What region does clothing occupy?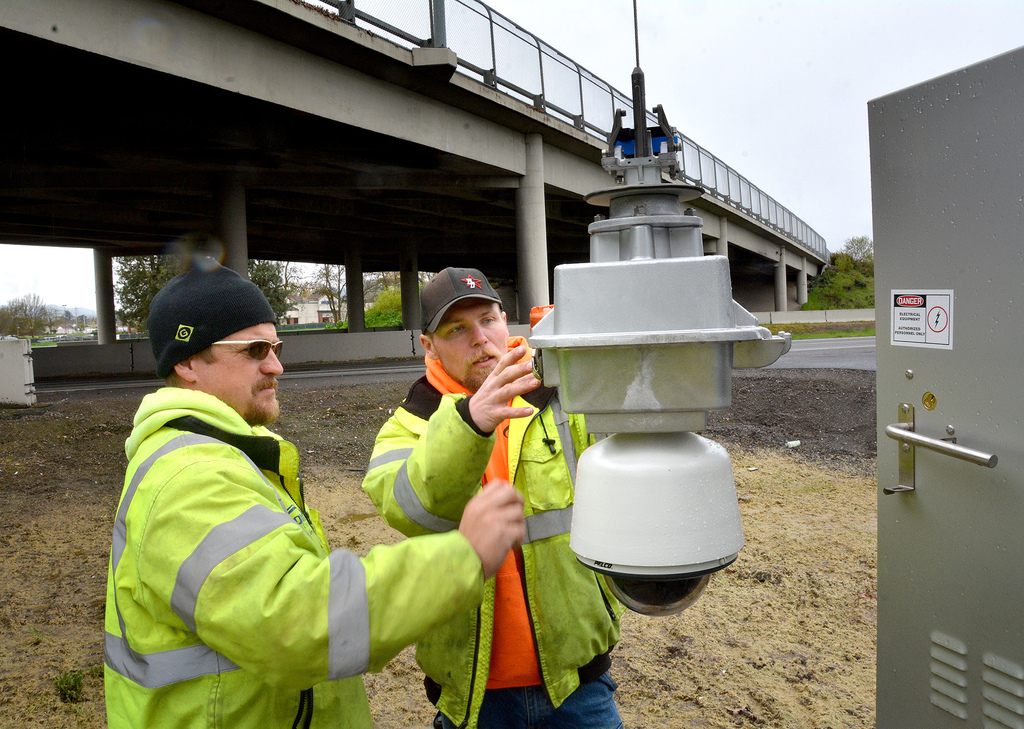
{"left": 106, "top": 391, "right": 489, "bottom": 728}.
